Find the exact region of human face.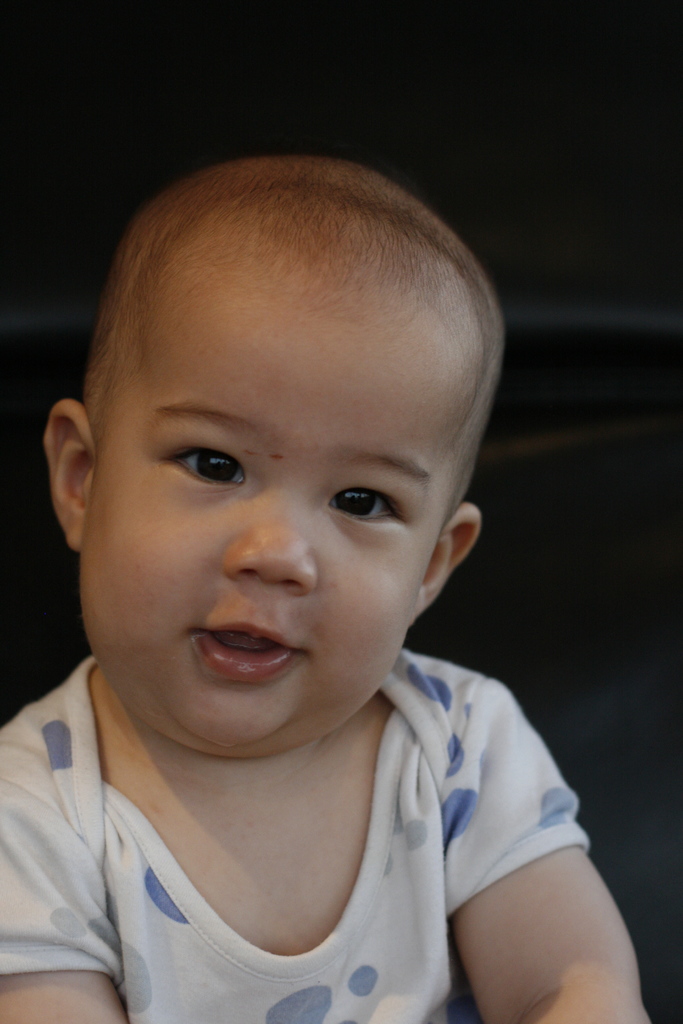
Exact region: Rect(81, 264, 484, 748).
